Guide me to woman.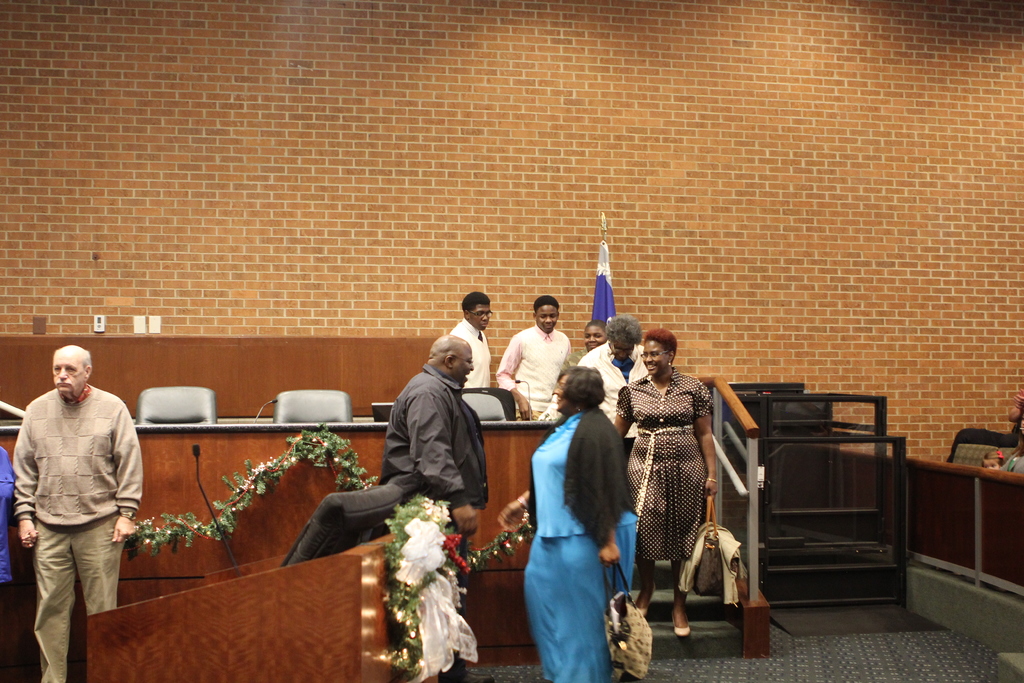
Guidance: crop(494, 361, 634, 682).
